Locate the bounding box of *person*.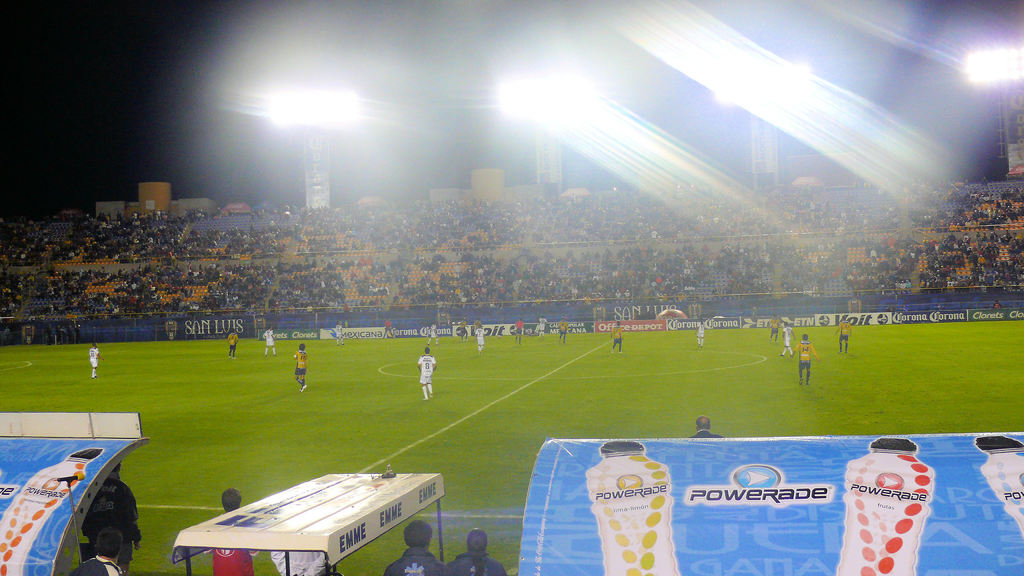
Bounding box: locate(473, 326, 487, 351).
